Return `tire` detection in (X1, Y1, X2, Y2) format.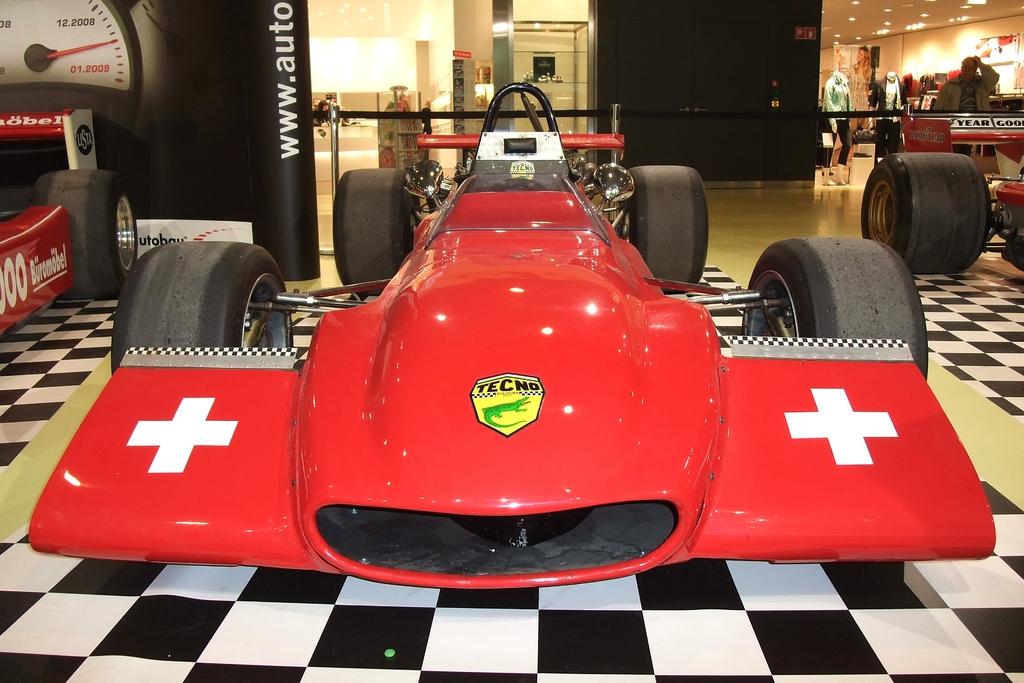
(630, 165, 708, 293).
